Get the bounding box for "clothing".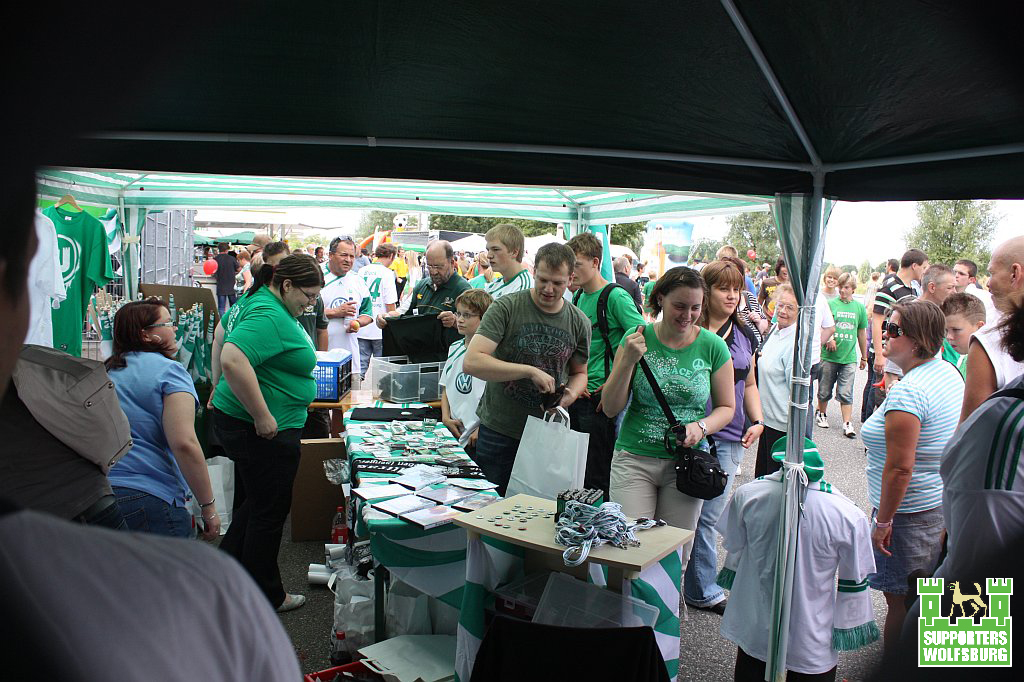
select_region(937, 333, 967, 381).
